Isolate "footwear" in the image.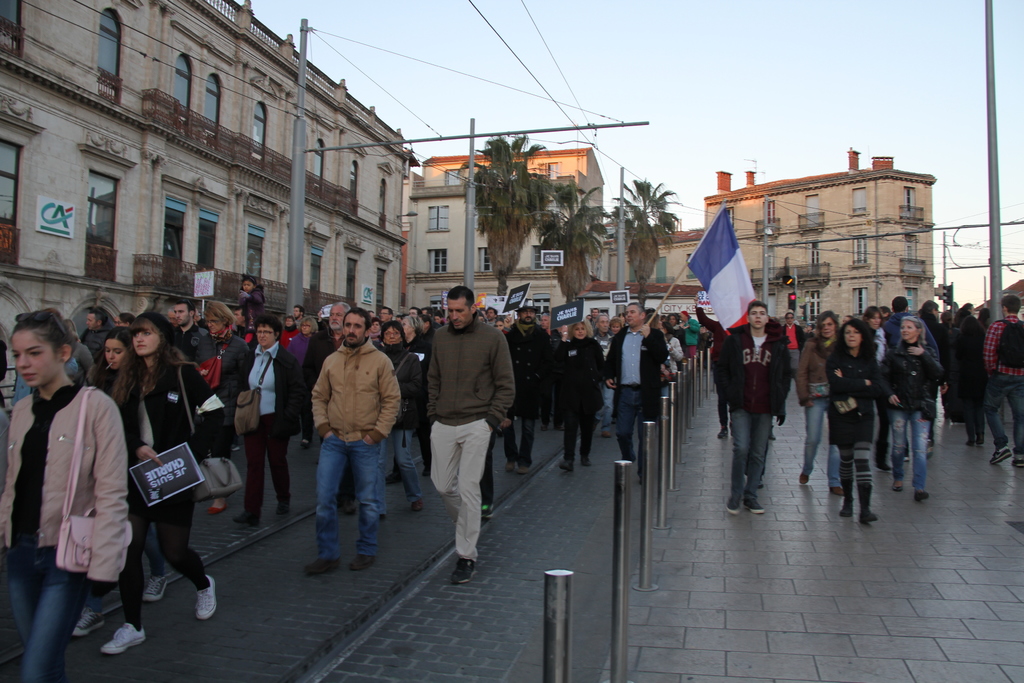
Isolated region: rect(305, 552, 344, 575).
